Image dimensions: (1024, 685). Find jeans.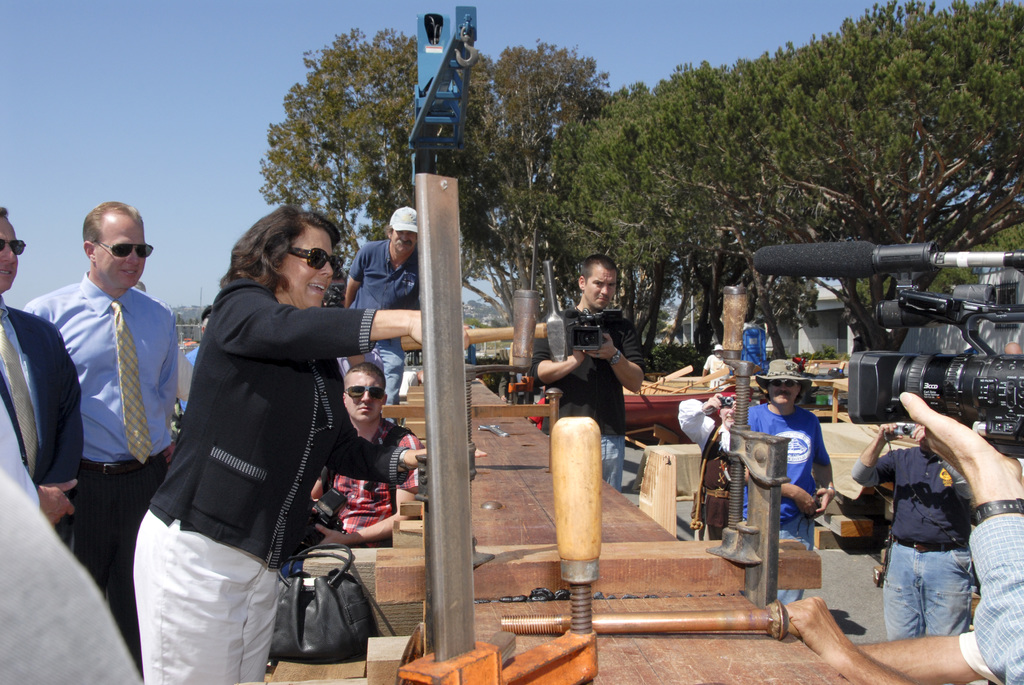
box(879, 521, 985, 657).
